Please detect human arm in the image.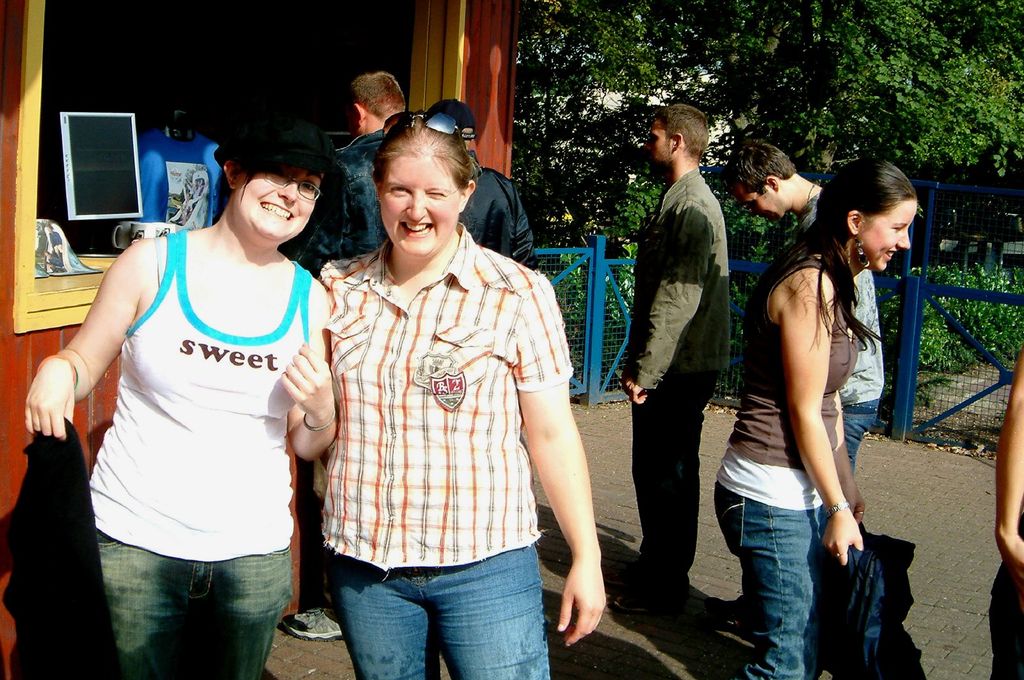
(left=524, top=333, right=612, bottom=646).
